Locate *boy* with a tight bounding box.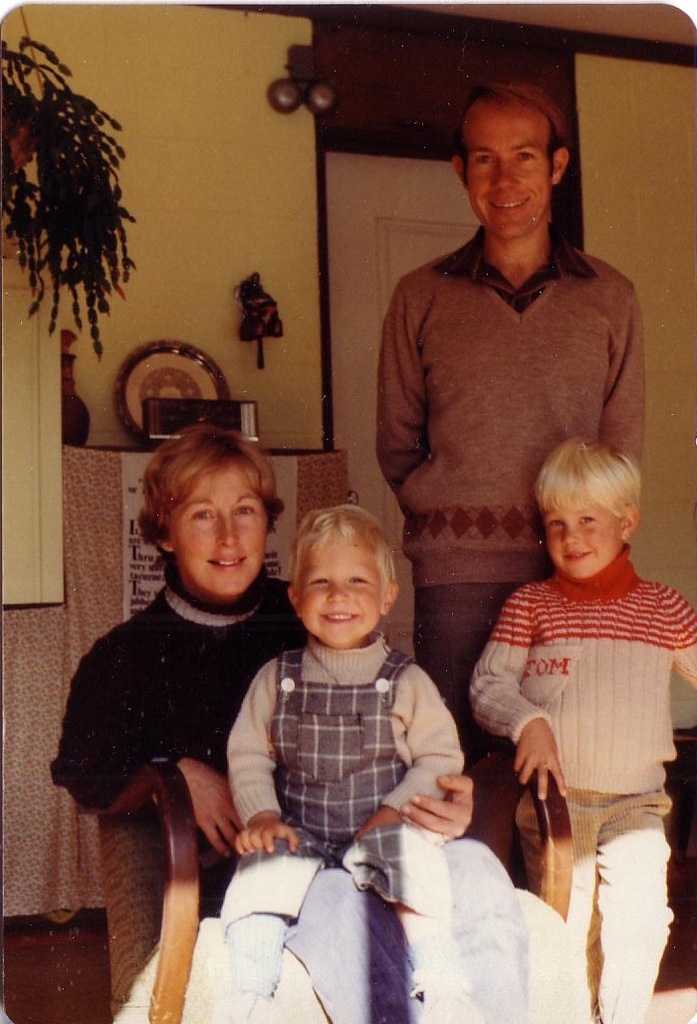
Rect(462, 419, 694, 981).
